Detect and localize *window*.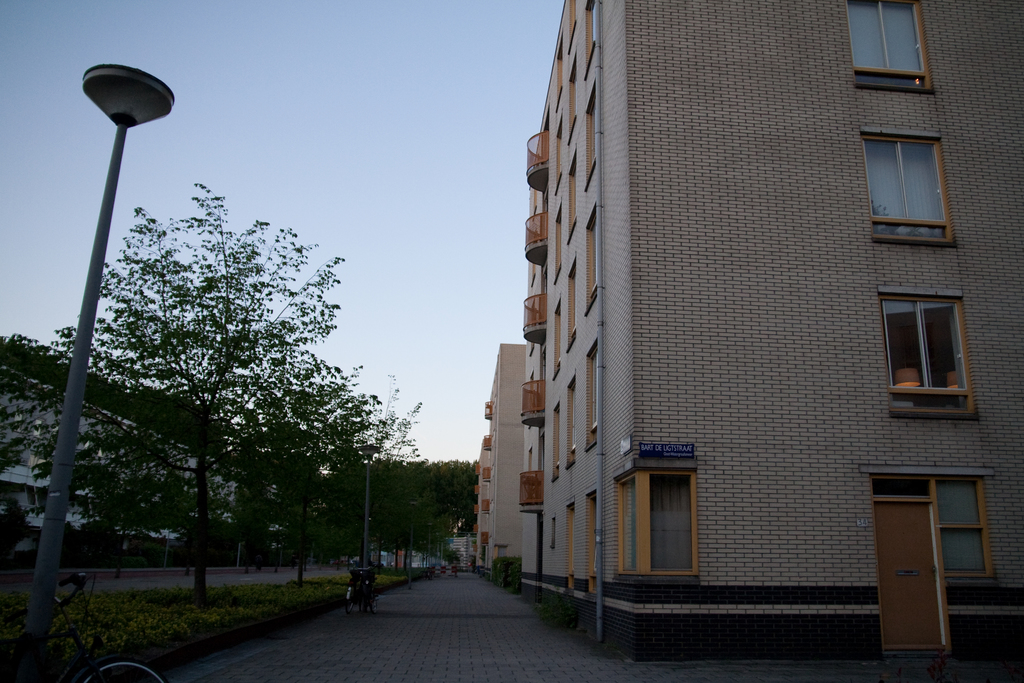
Localized at 618/475/700/576.
